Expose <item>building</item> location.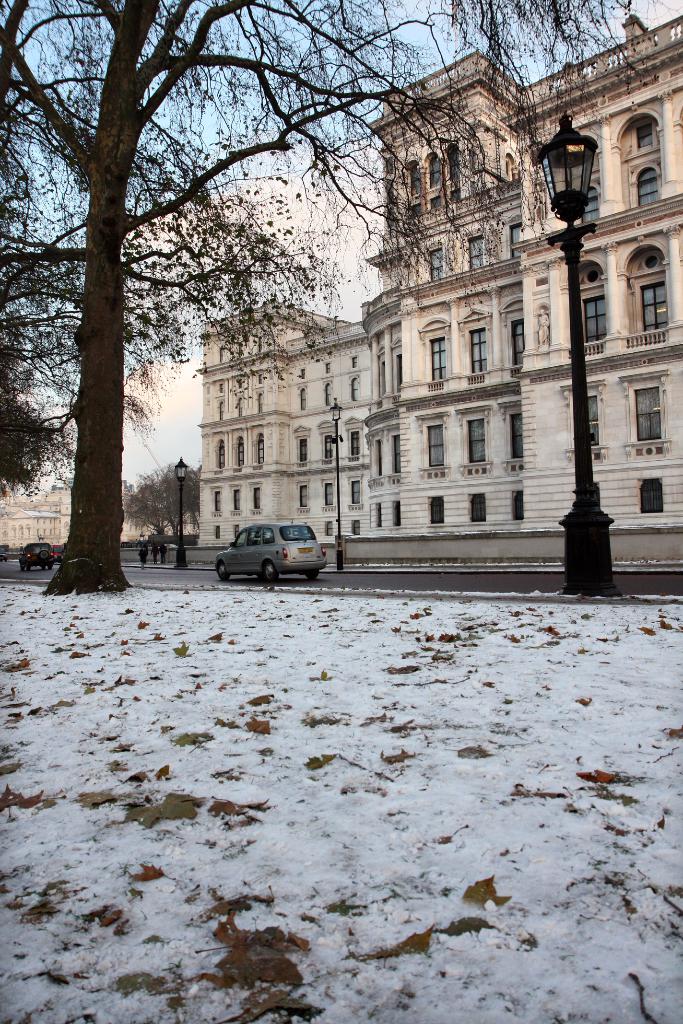
Exposed at [187, 38, 682, 591].
